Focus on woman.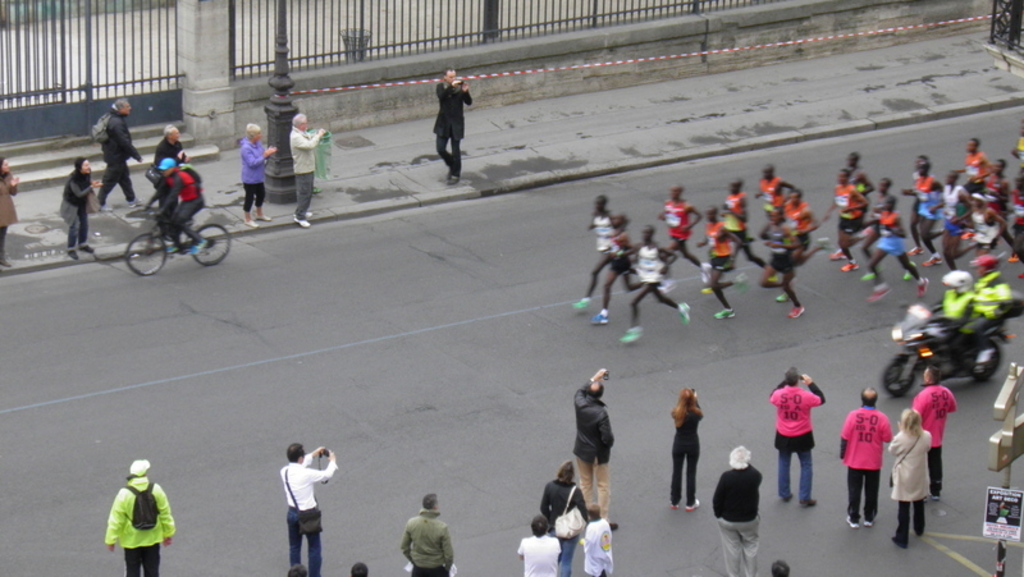
Focused at <box>538,458,585,576</box>.
